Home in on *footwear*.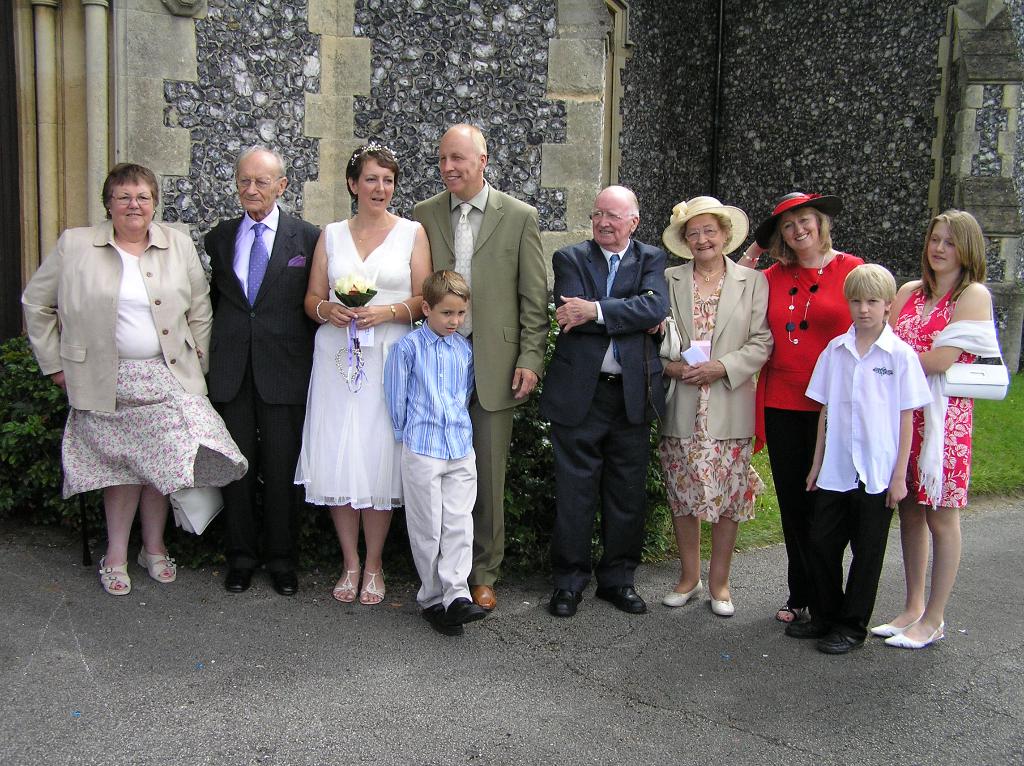
Homed in at rect(474, 584, 493, 612).
